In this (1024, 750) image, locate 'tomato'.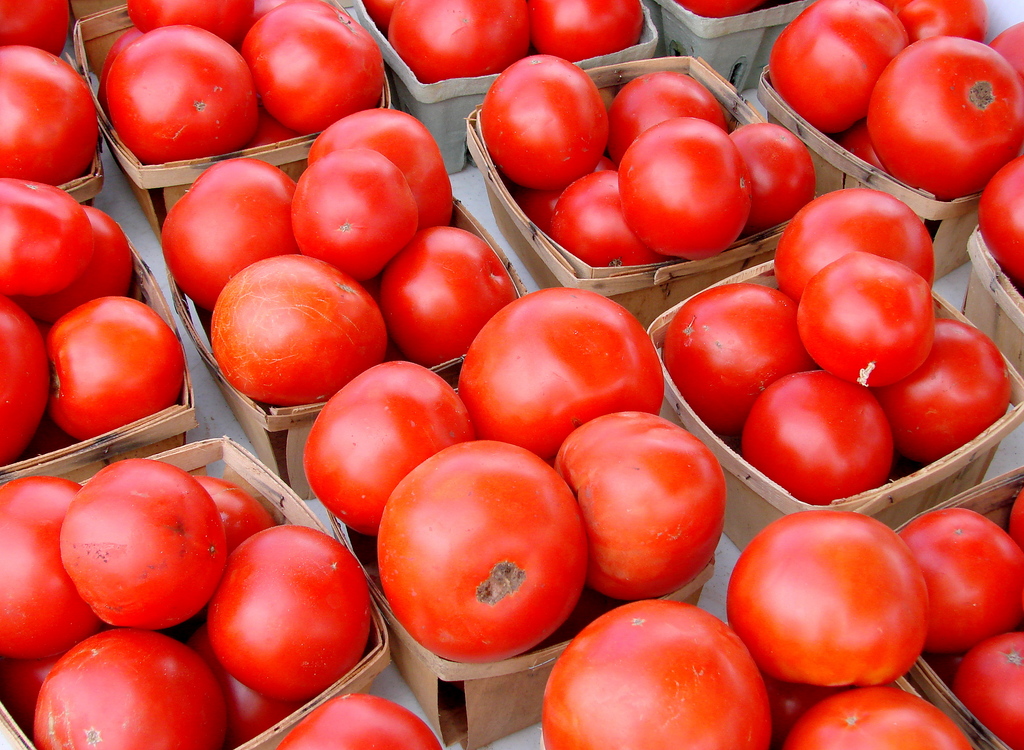
Bounding box: Rect(0, 296, 52, 469).
